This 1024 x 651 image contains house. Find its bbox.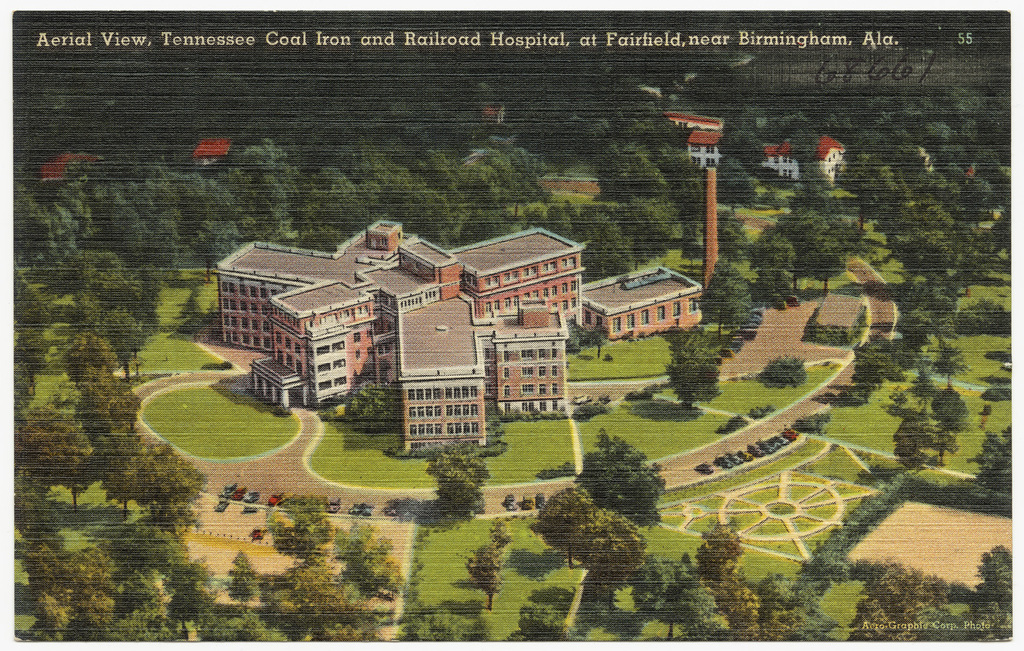
box=[539, 168, 598, 193].
